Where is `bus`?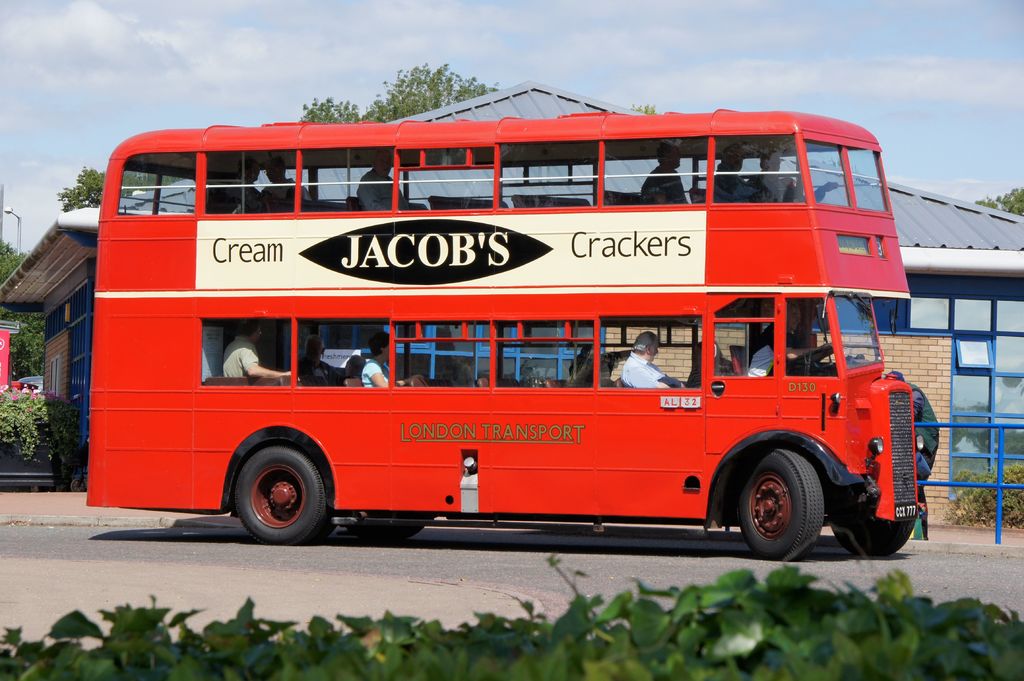
box=[86, 108, 929, 562].
